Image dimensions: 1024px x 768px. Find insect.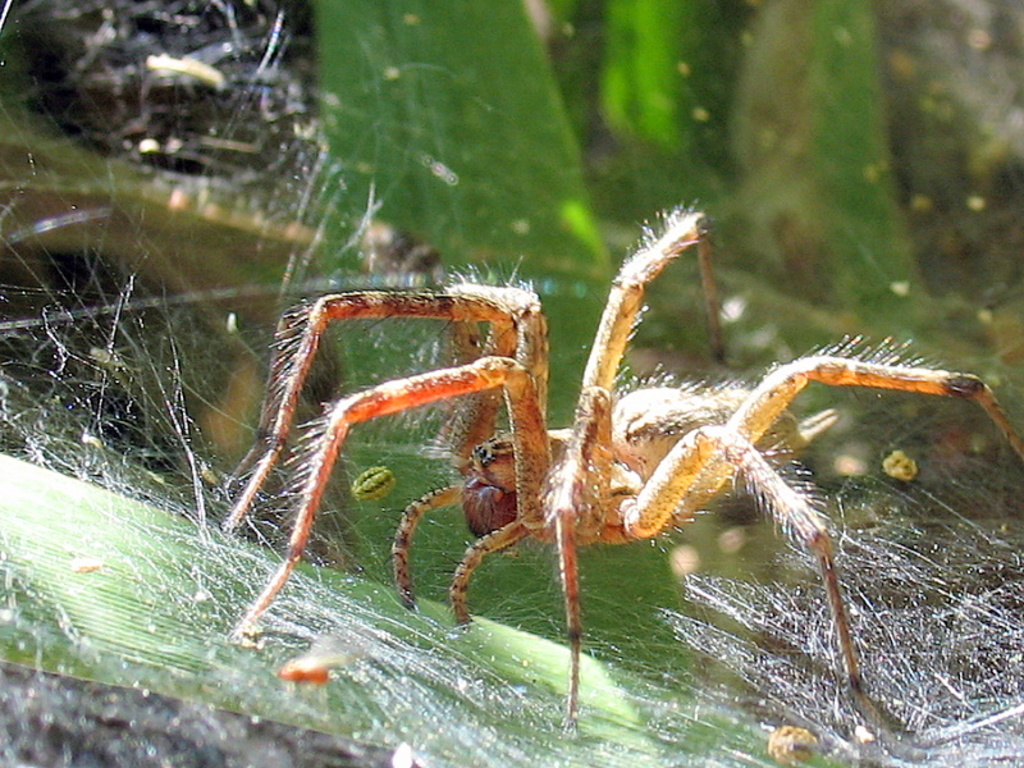
[x1=205, y1=197, x2=1023, y2=754].
